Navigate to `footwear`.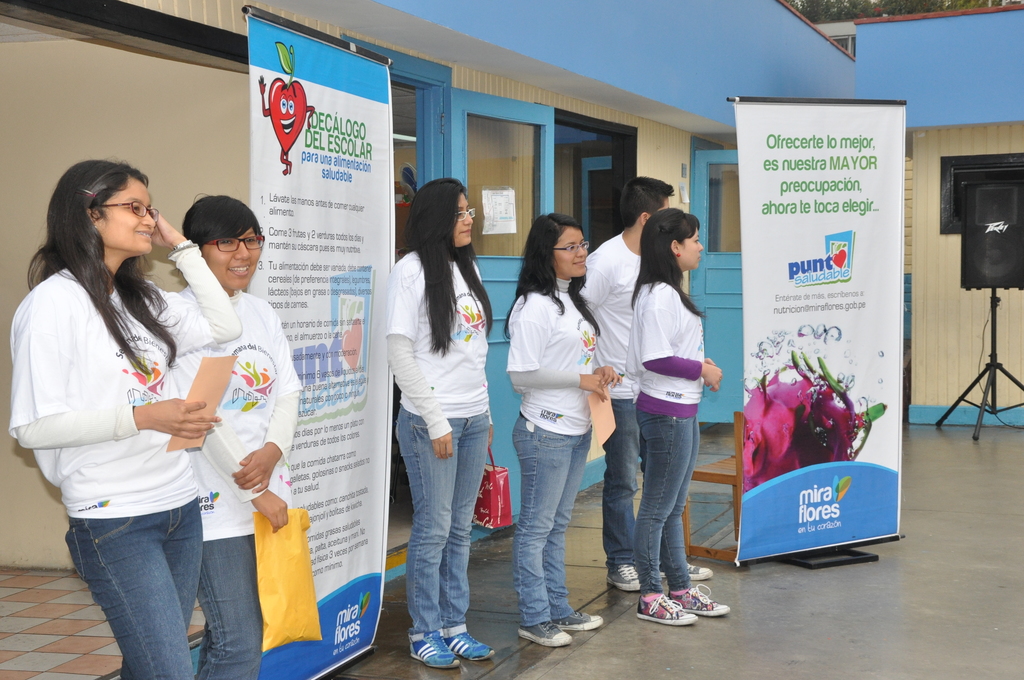
Navigation target: 602,563,638,593.
